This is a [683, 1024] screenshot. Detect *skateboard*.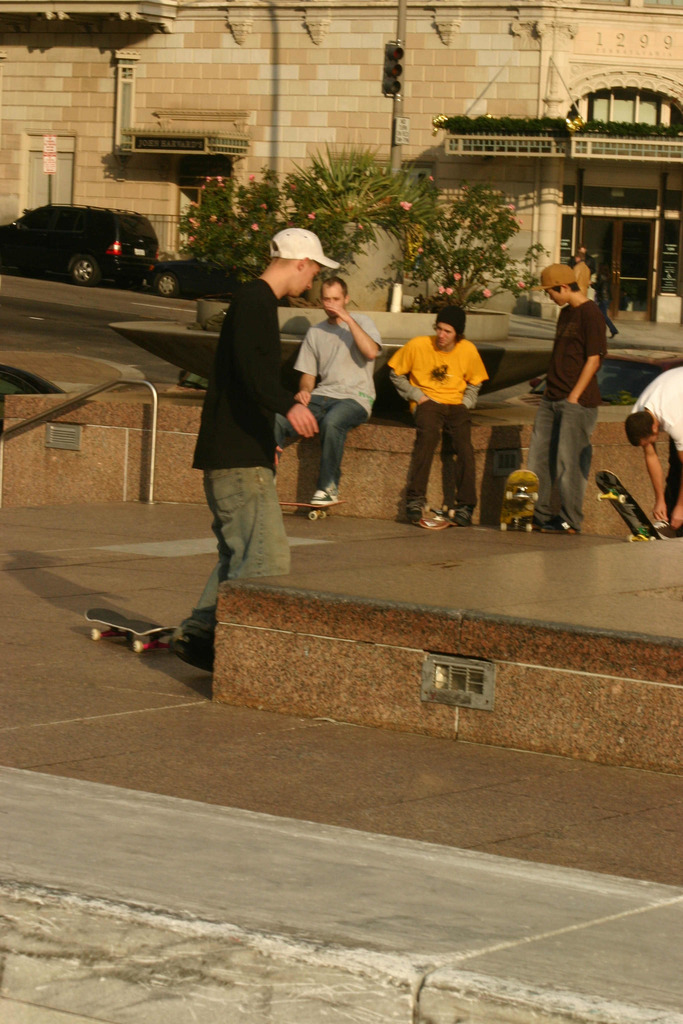
left=593, top=467, right=661, bottom=547.
